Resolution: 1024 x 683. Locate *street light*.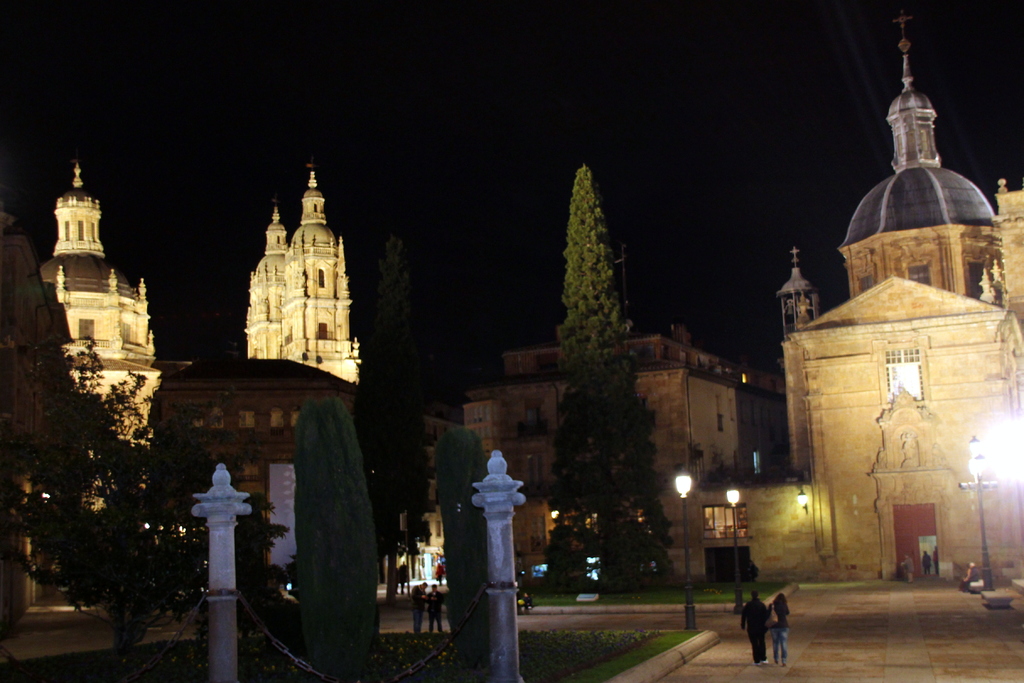
959, 434, 991, 572.
